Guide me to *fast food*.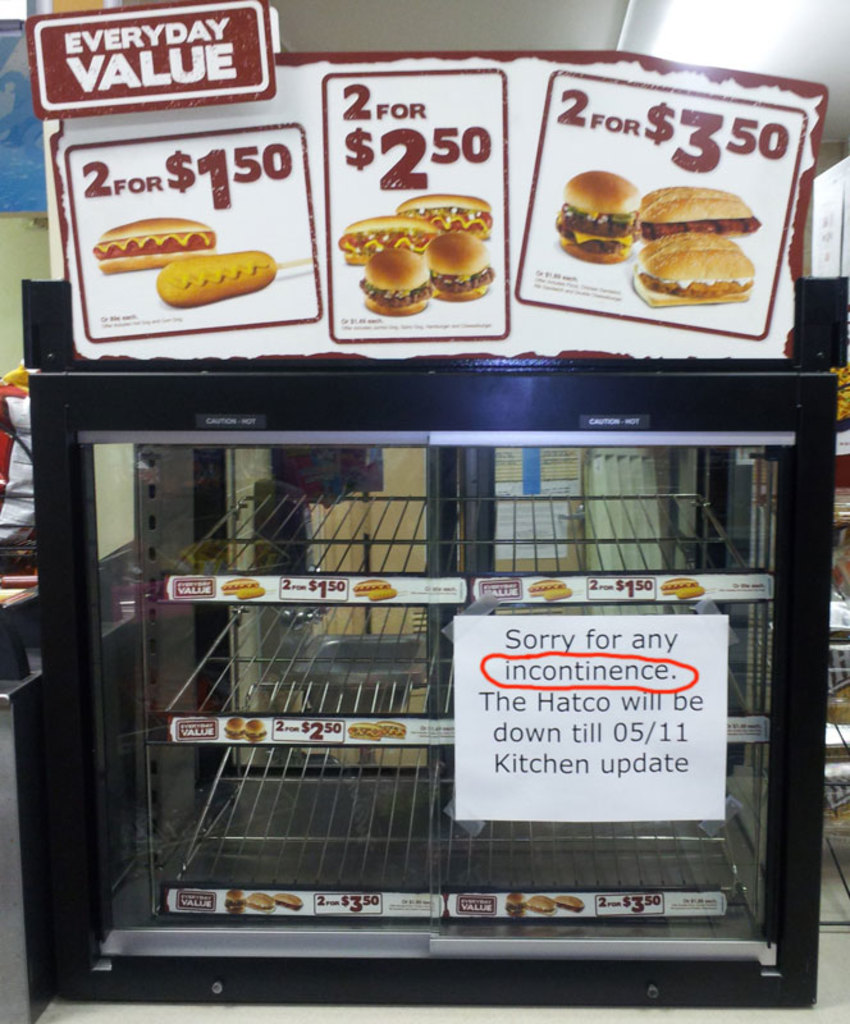
Guidance: bbox=[223, 890, 246, 914].
